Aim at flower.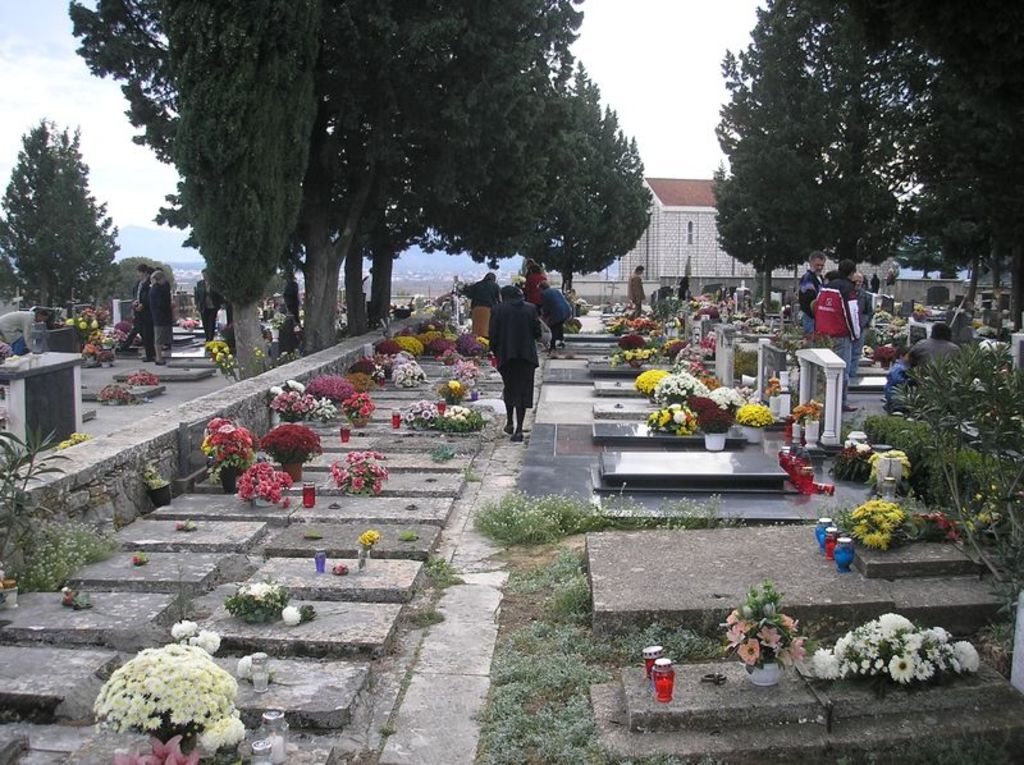
Aimed at (left=401, top=400, right=434, bottom=426).
